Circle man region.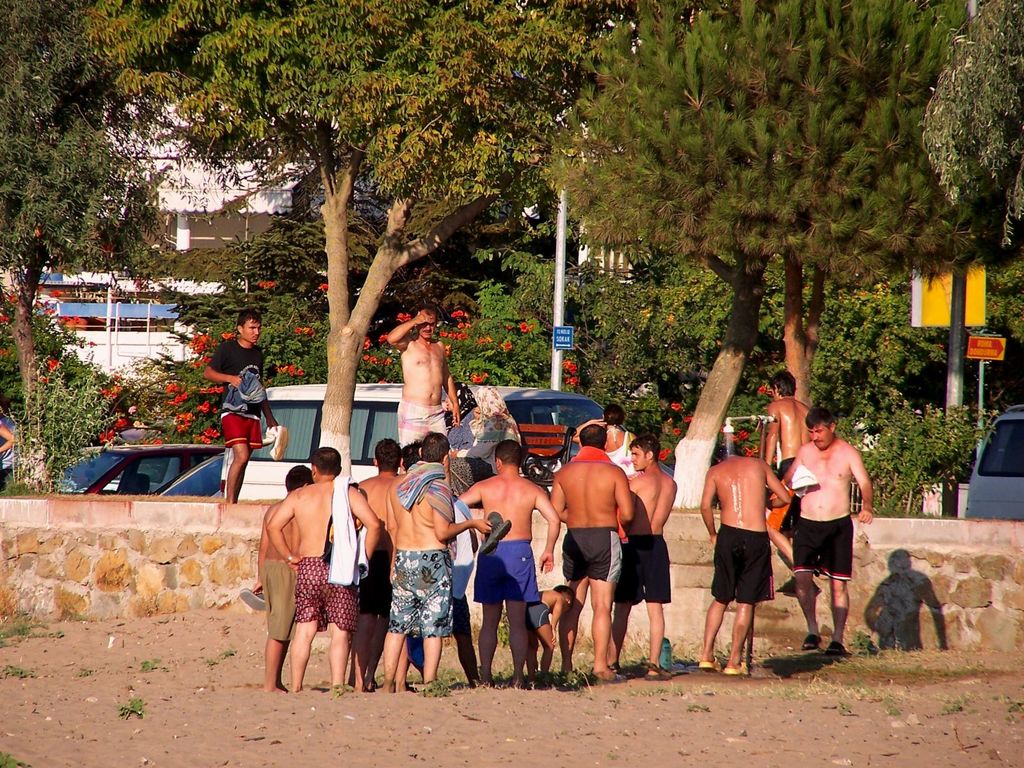
Region: box=[250, 462, 311, 694].
